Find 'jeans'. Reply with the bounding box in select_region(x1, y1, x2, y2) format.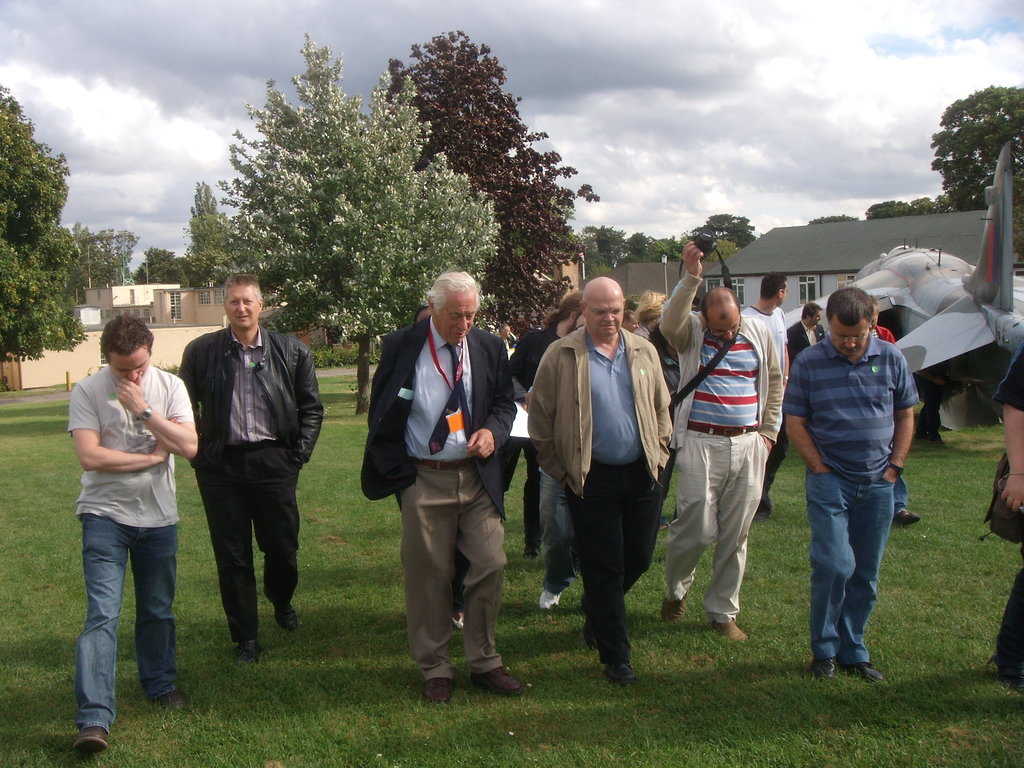
select_region(568, 465, 673, 655).
